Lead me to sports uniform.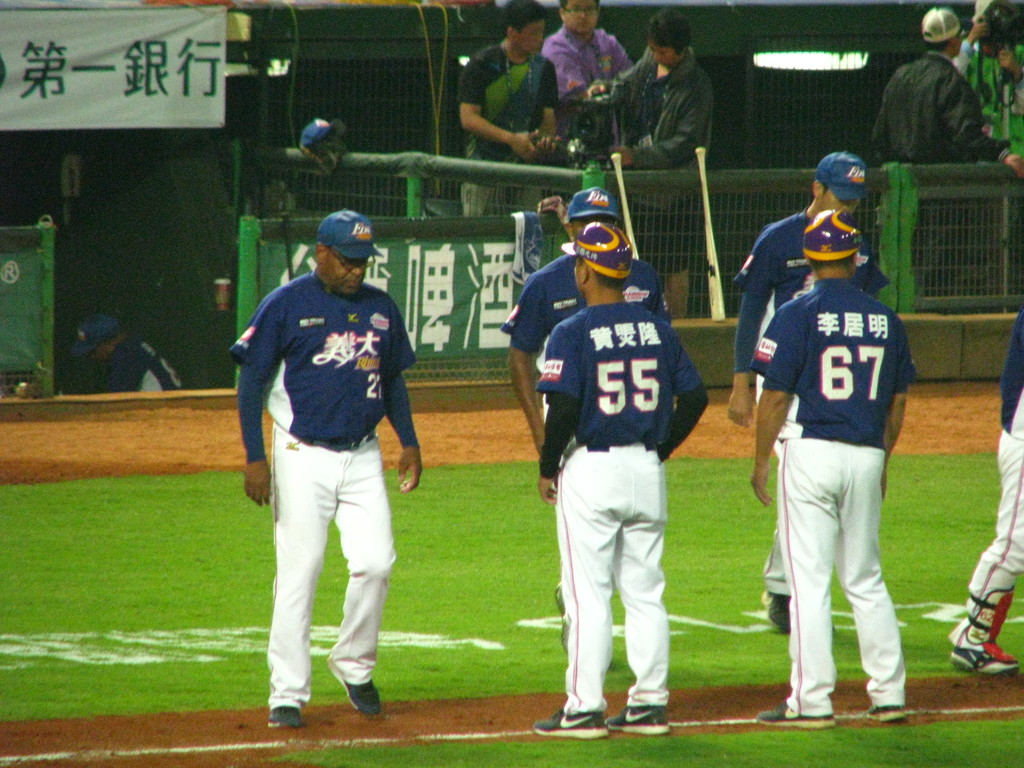
Lead to bbox=[952, 310, 1023, 660].
